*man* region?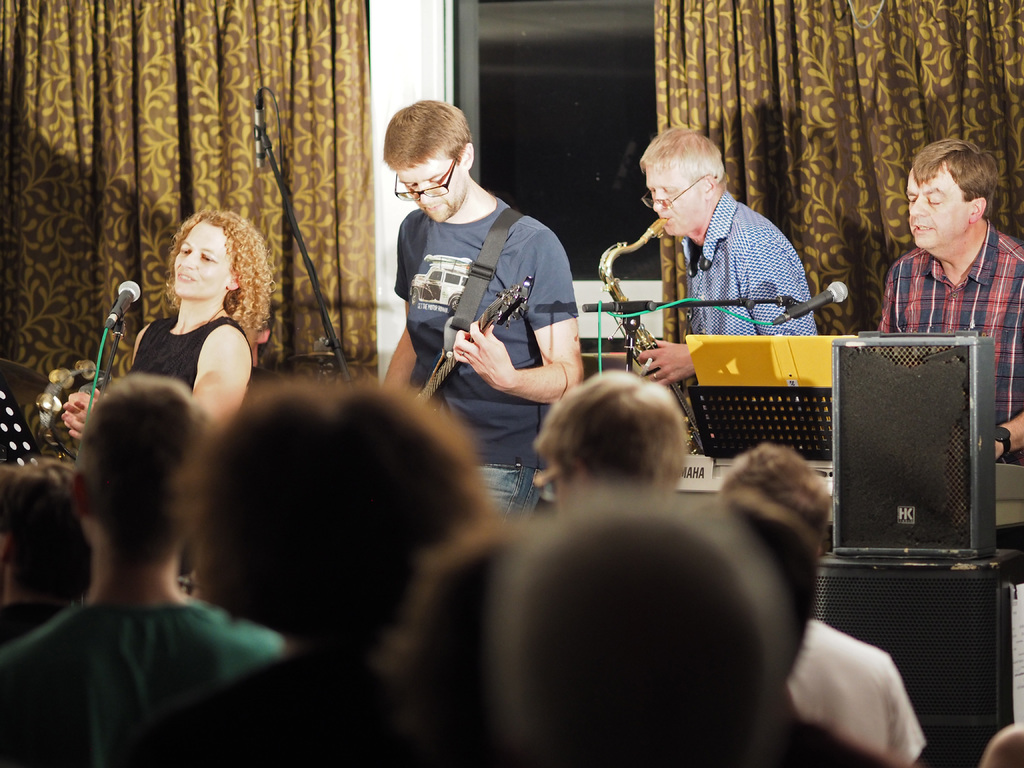
bbox(0, 368, 292, 767)
